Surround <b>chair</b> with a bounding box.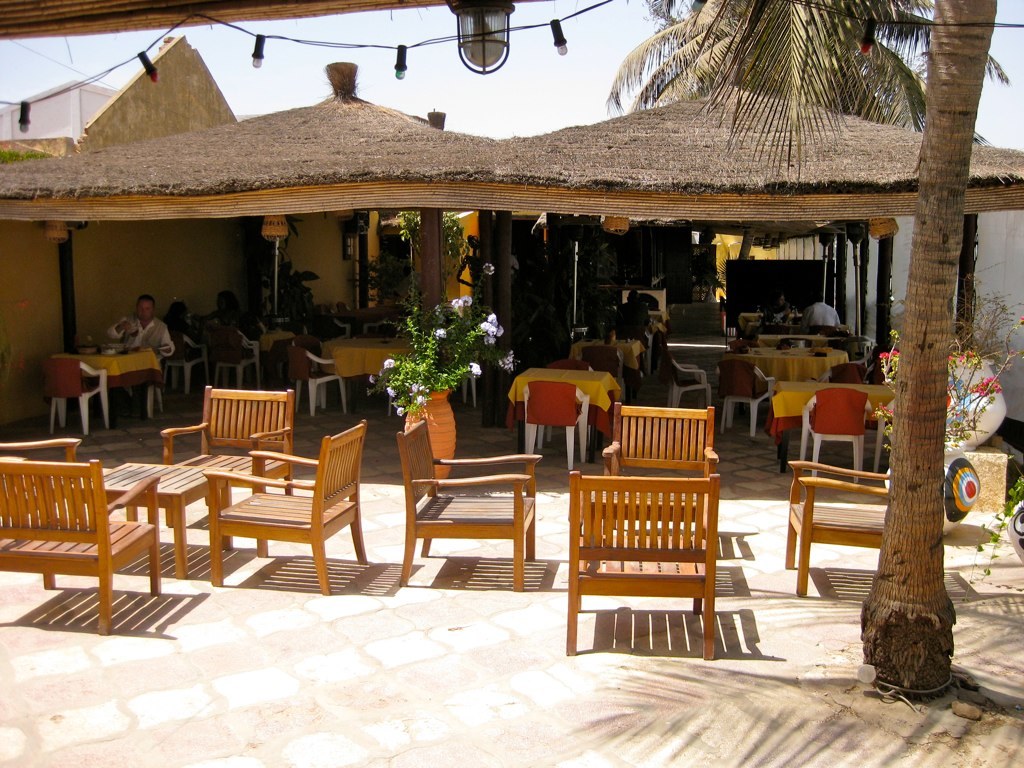
{"left": 400, "top": 417, "right": 545, "bottom": 595}.
